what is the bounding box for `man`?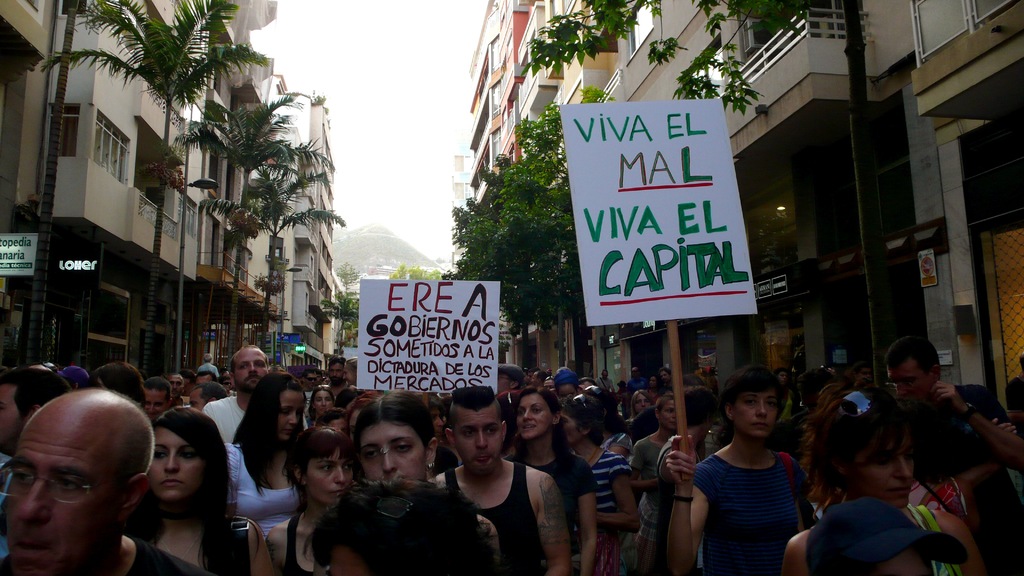
select_region(163, 372, 187, 409).
